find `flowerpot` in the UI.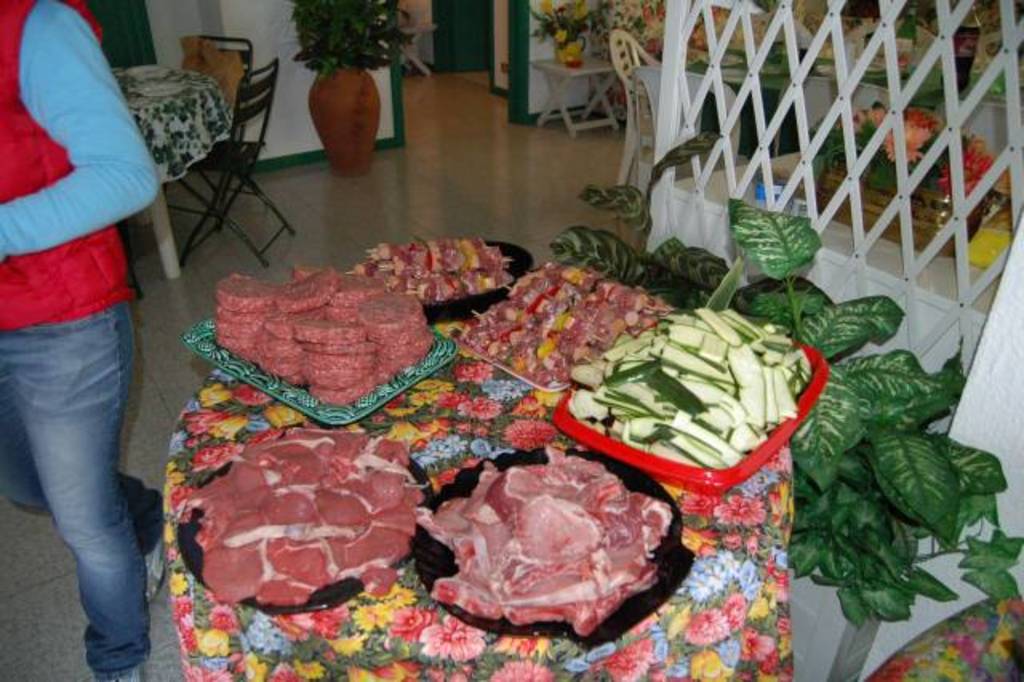
UI element at (left=550, top=29, right=584, bottom=61).
